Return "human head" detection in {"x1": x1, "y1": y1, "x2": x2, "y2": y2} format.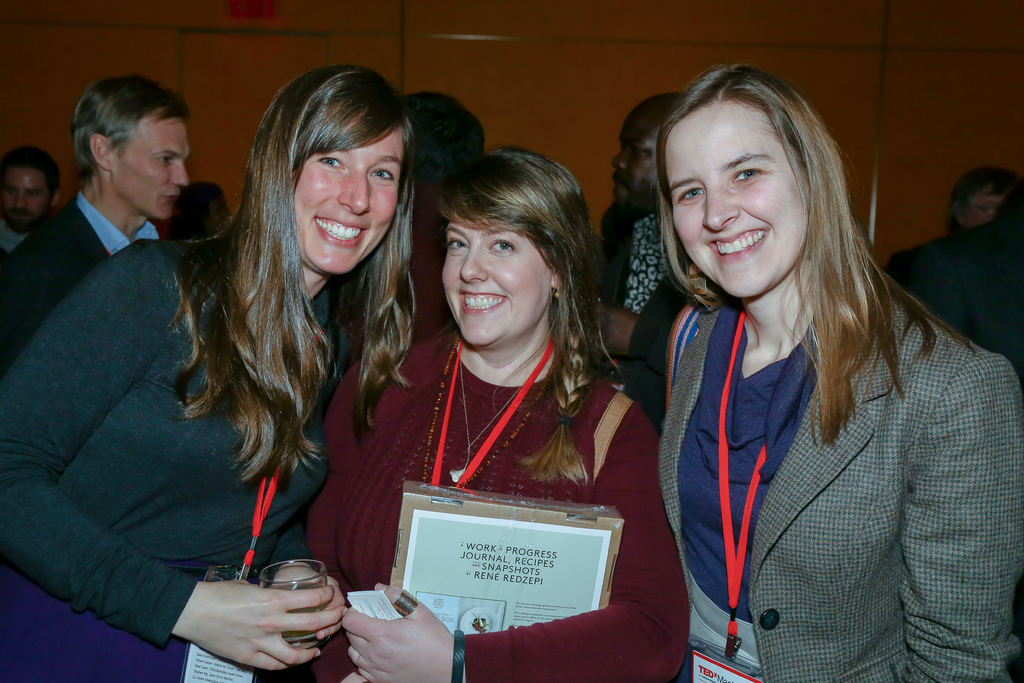
{"x1": 951, "y1": 164, "x2": 1019, "y2": 234}.
